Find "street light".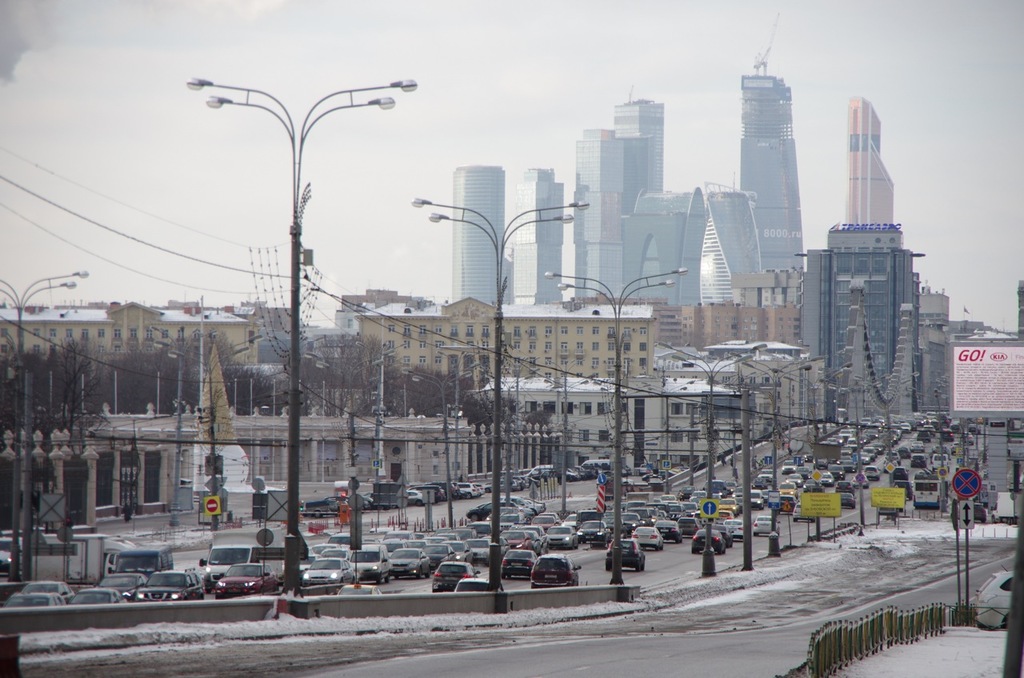
<bbox>842, 372, 895, 417</bbox>.
